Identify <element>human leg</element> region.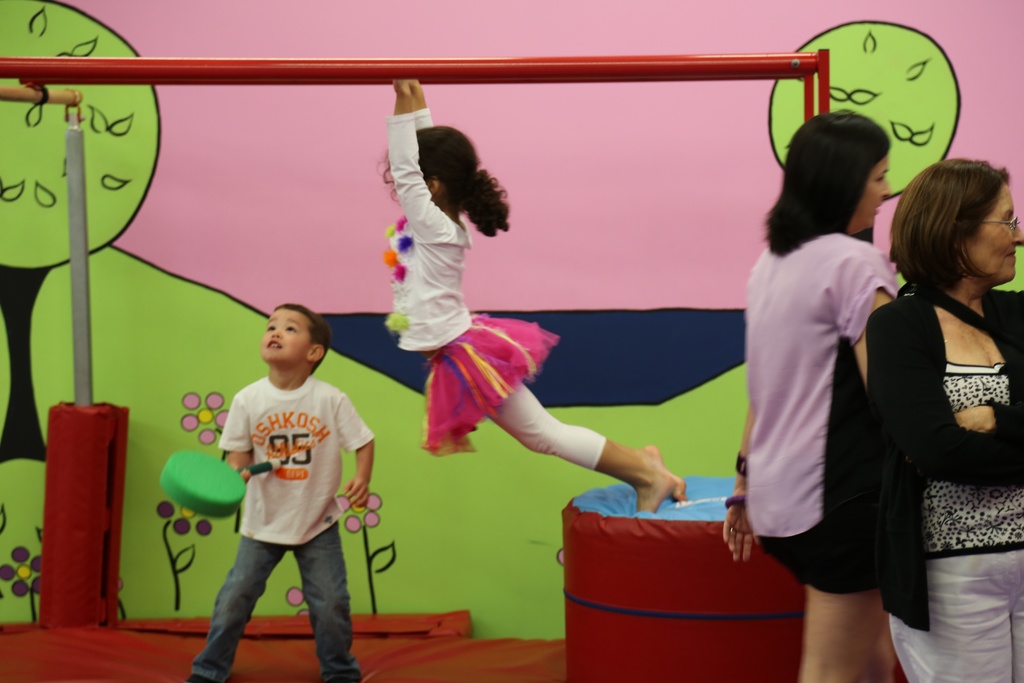
Region: x1=884 y1=554 x2=1016 y2=682.
